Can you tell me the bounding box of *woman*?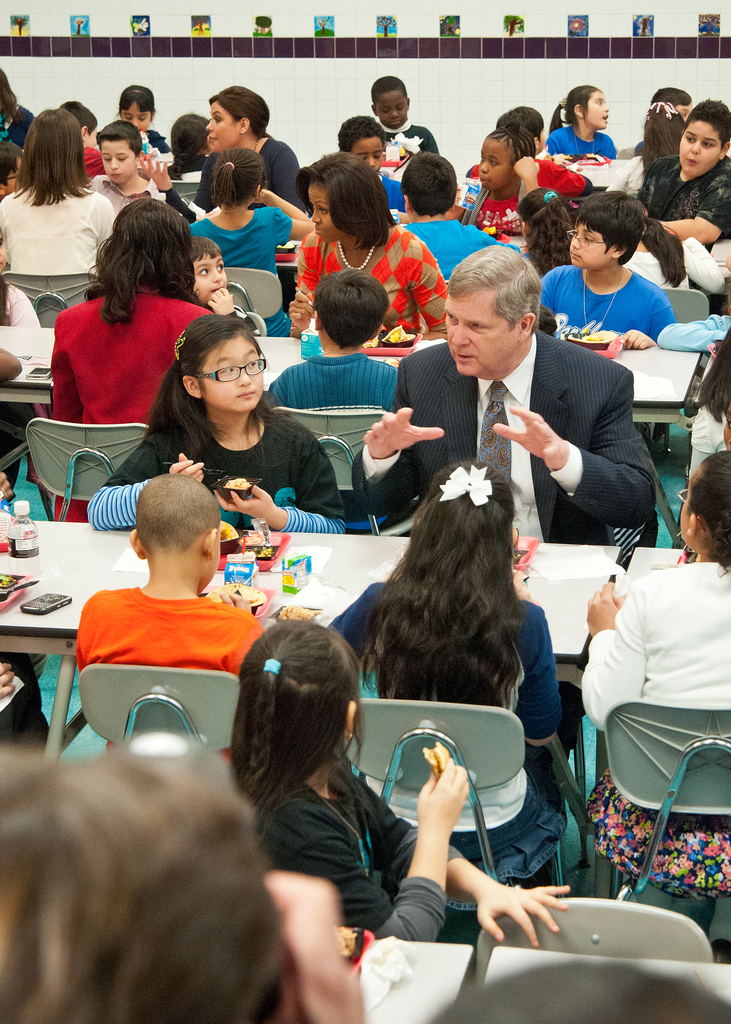
x1=44, y1=197, x2=213, y2=527.
